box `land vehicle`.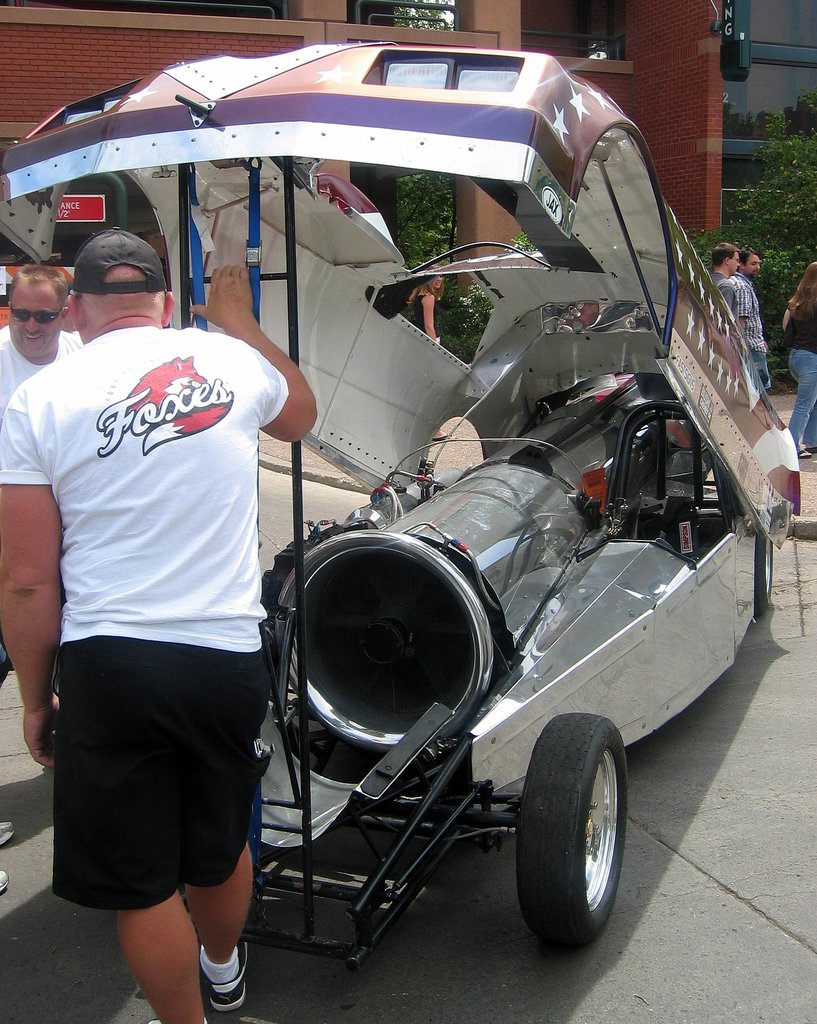
(left=18, top=53, right=768, bottom=961).
